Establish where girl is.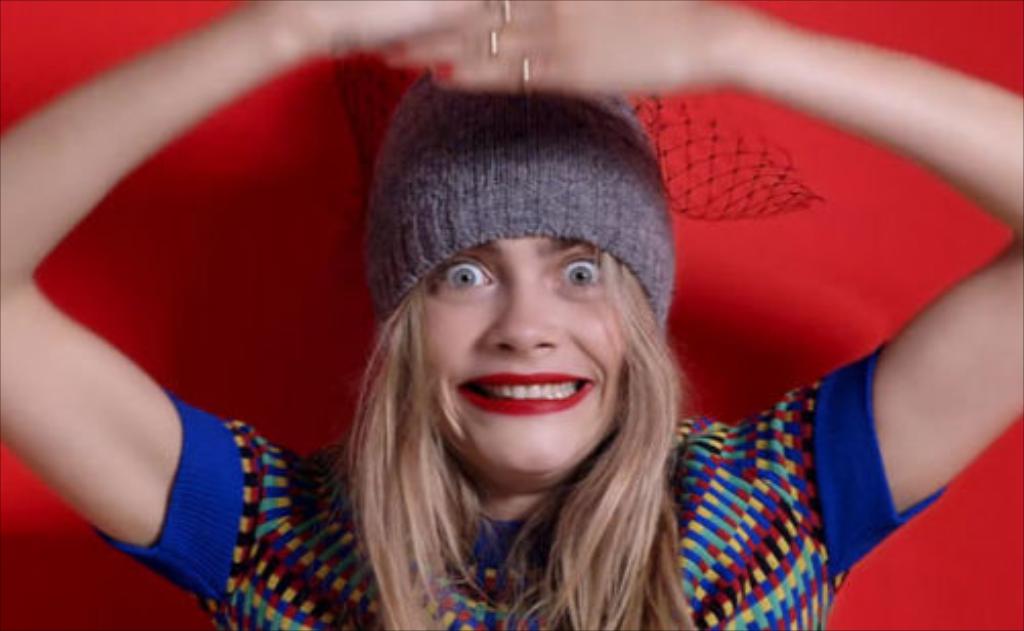
Established at [0, 0, 1022, 629].
